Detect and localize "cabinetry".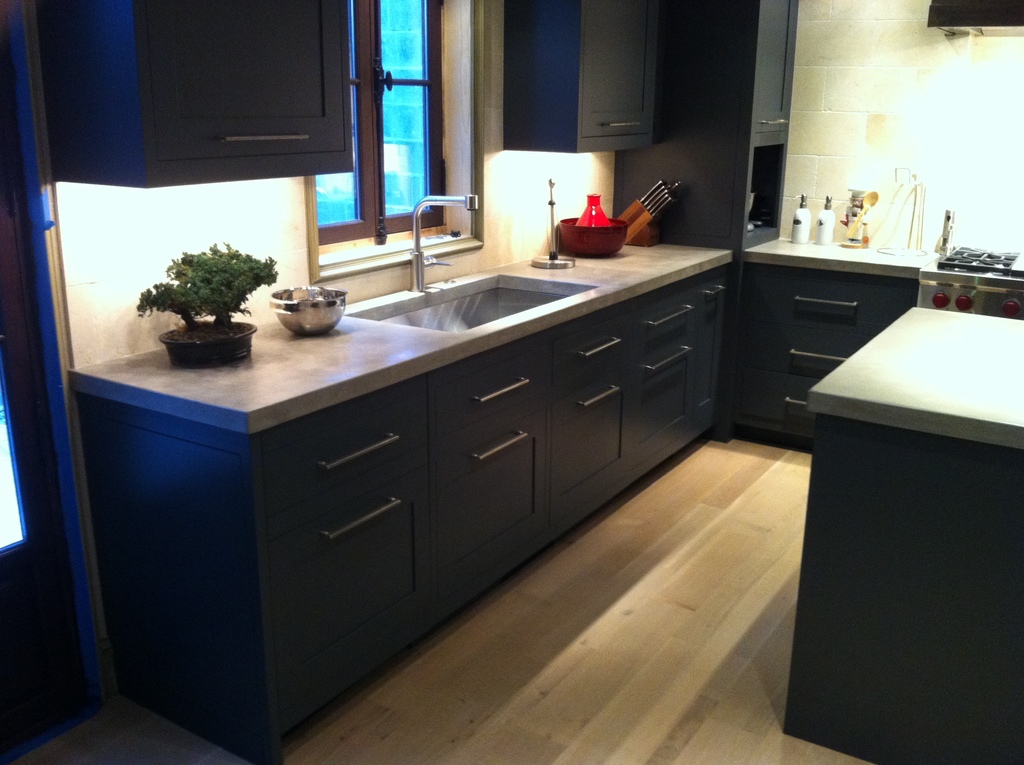
Localized at [left=731, top=230, right=938, bottom=453].
